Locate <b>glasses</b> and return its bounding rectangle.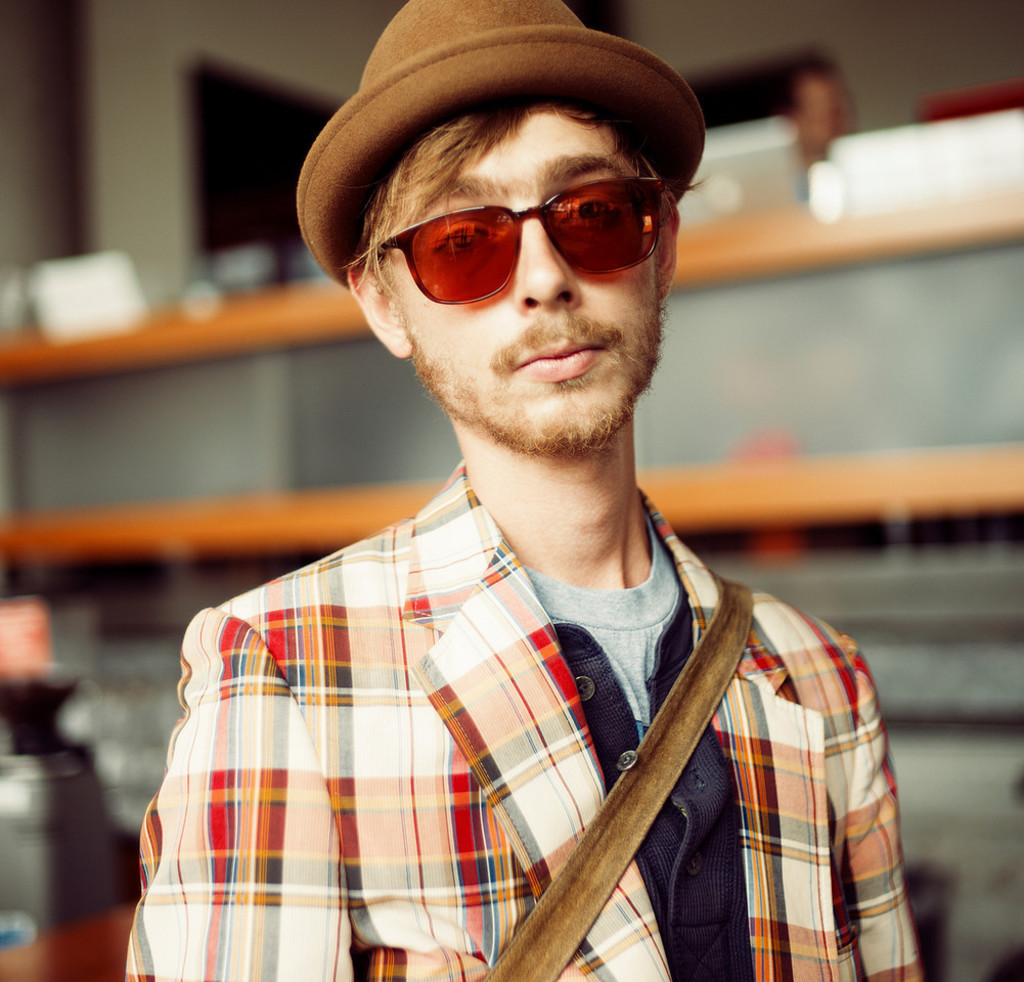
x1=305, y1=139, x2=685, y2=308.
